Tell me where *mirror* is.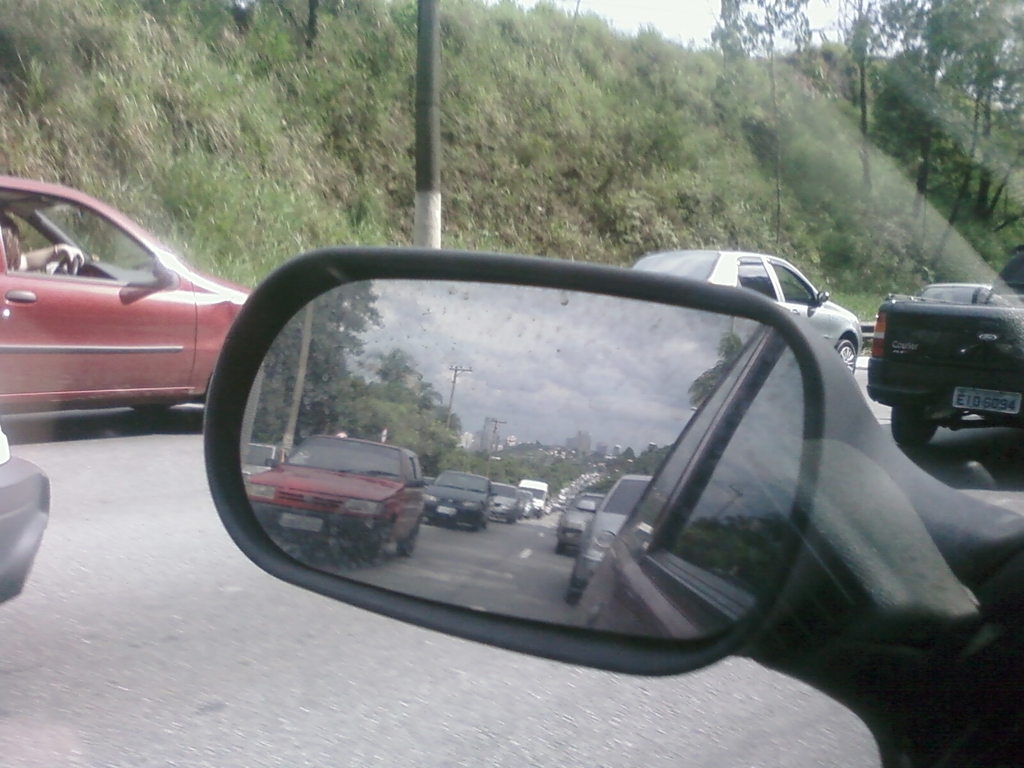
*mirror* is at box=[237, 276, 805, 641].
